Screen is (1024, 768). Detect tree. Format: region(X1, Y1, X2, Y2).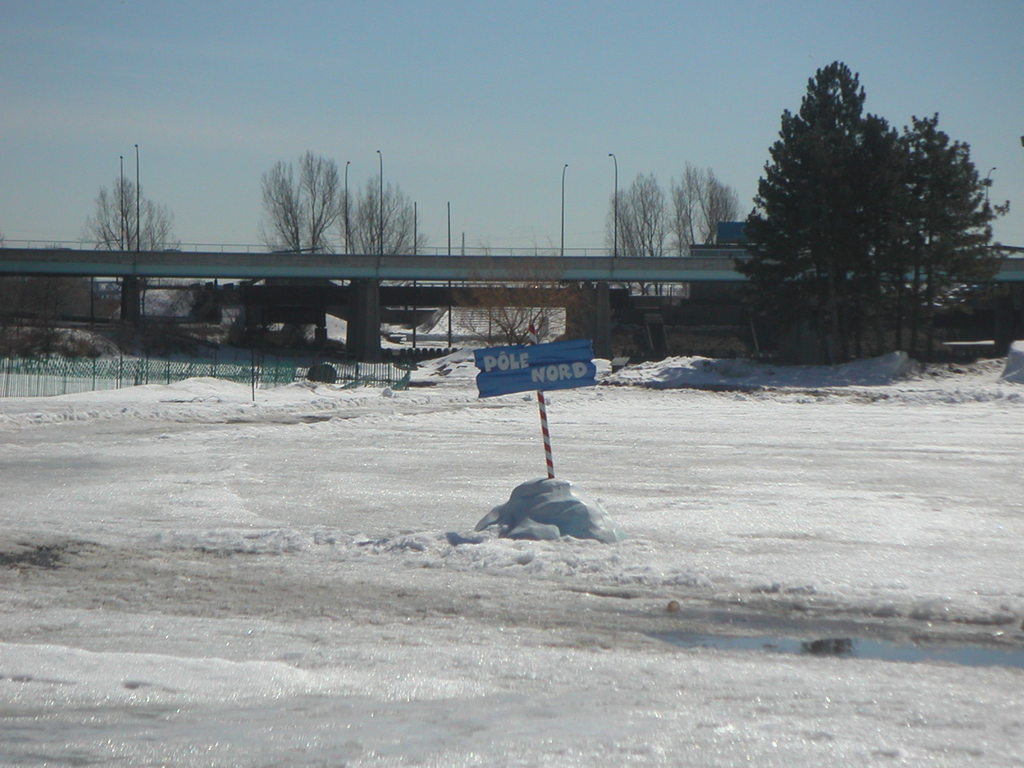
region(888, 109, 1005, 367).
